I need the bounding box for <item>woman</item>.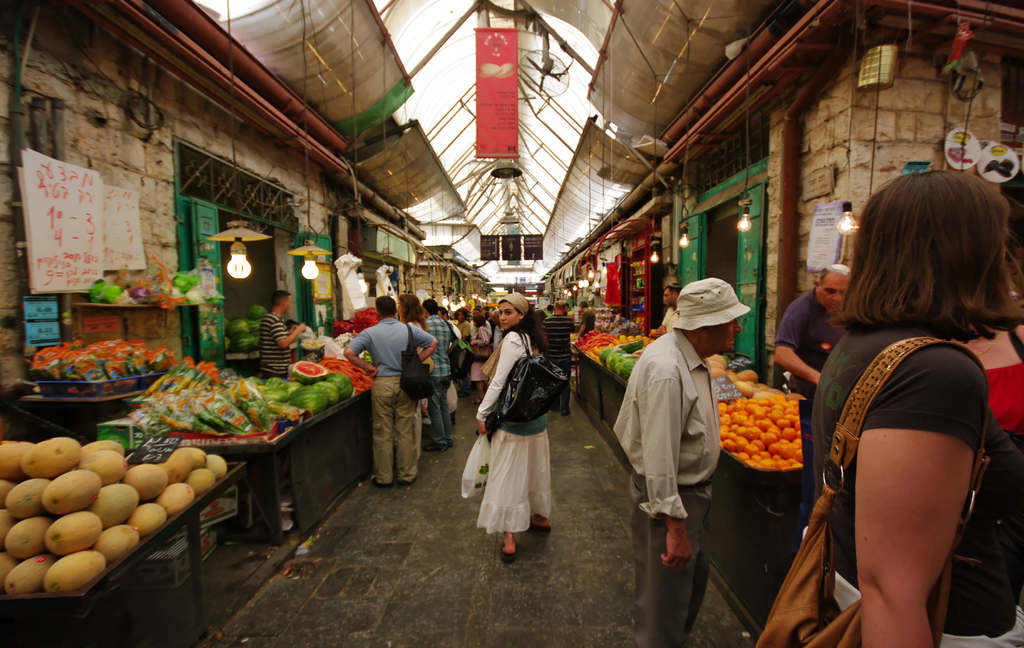
Here it is: x1=471, y1=295, x2=554, y2=566.
